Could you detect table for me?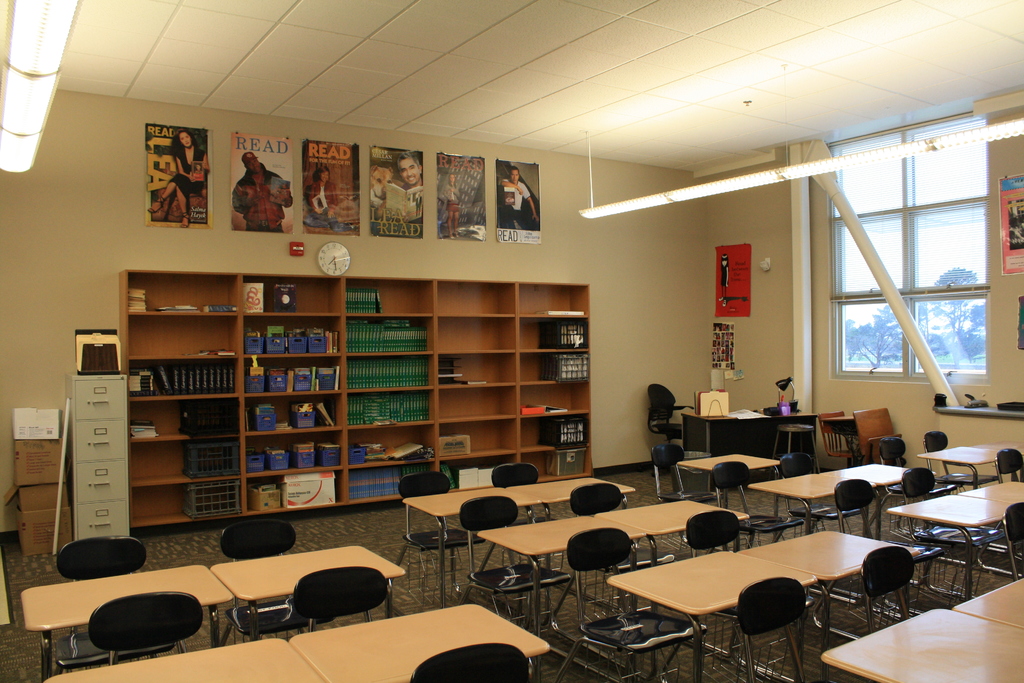
Detection result: {"x1": 880, "y1": 491, "x2": 1023, "y2": 582}.
